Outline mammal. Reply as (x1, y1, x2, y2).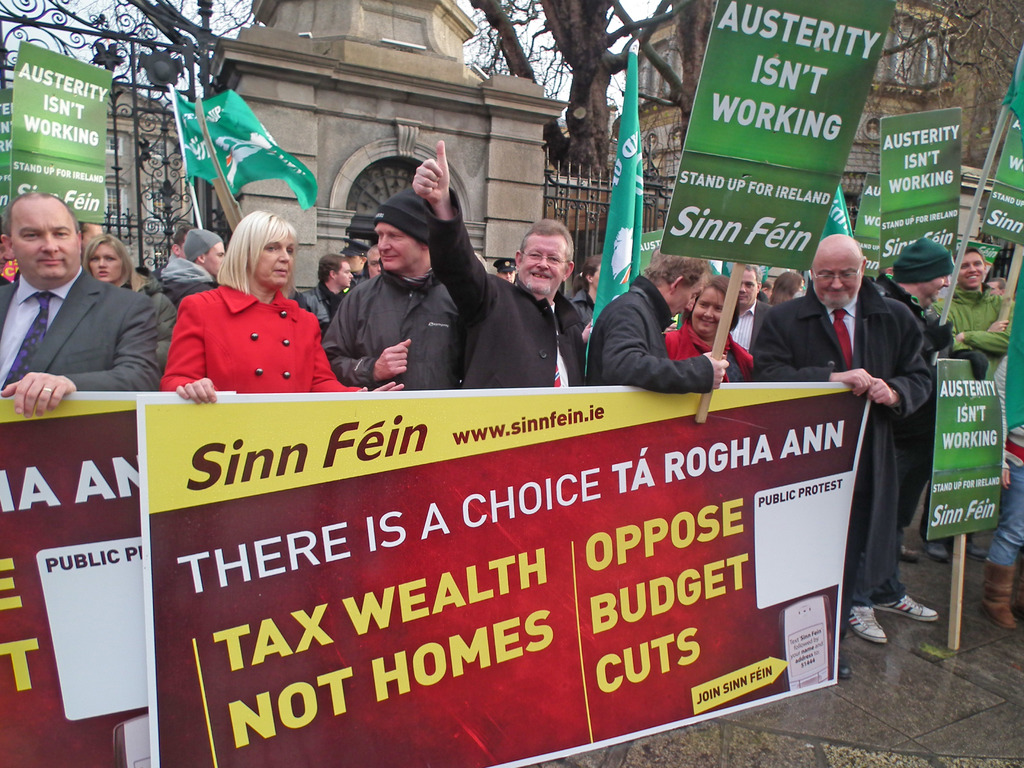
(78, 220, 103, 255).
